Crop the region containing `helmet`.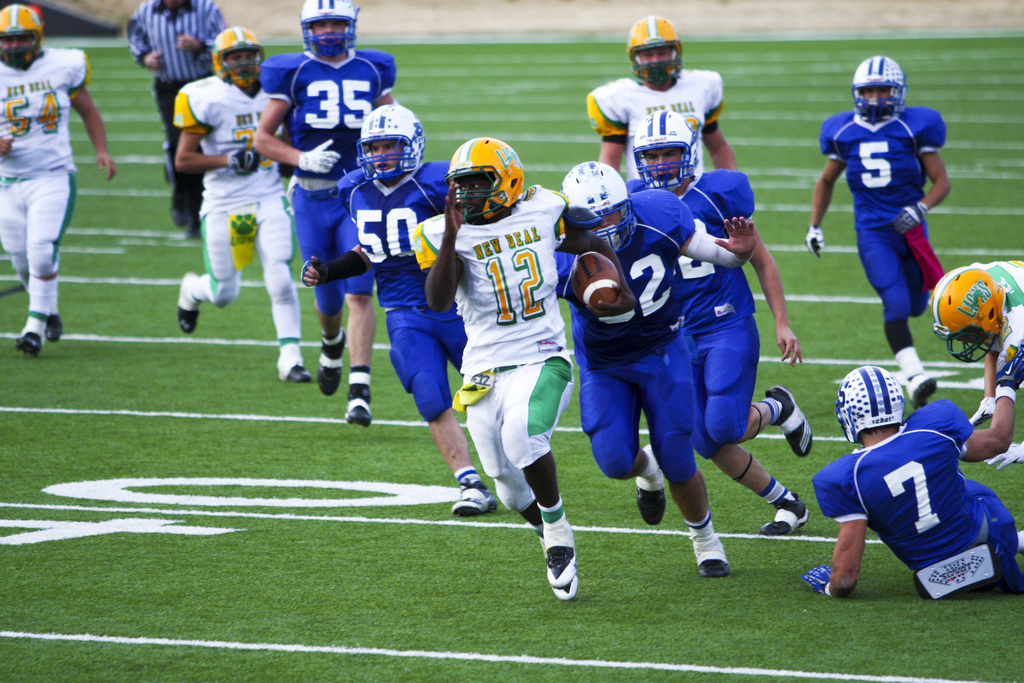
Crop region: [353, 103, 425, 182].
